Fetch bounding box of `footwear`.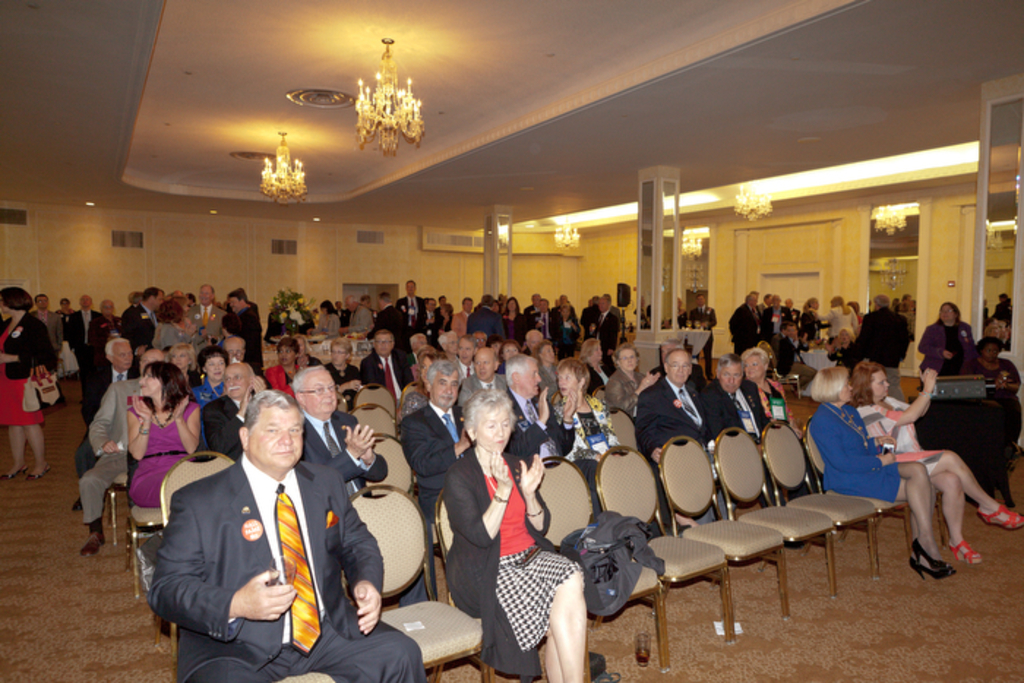
Bbox: box=[82, 528, 107, 556].
